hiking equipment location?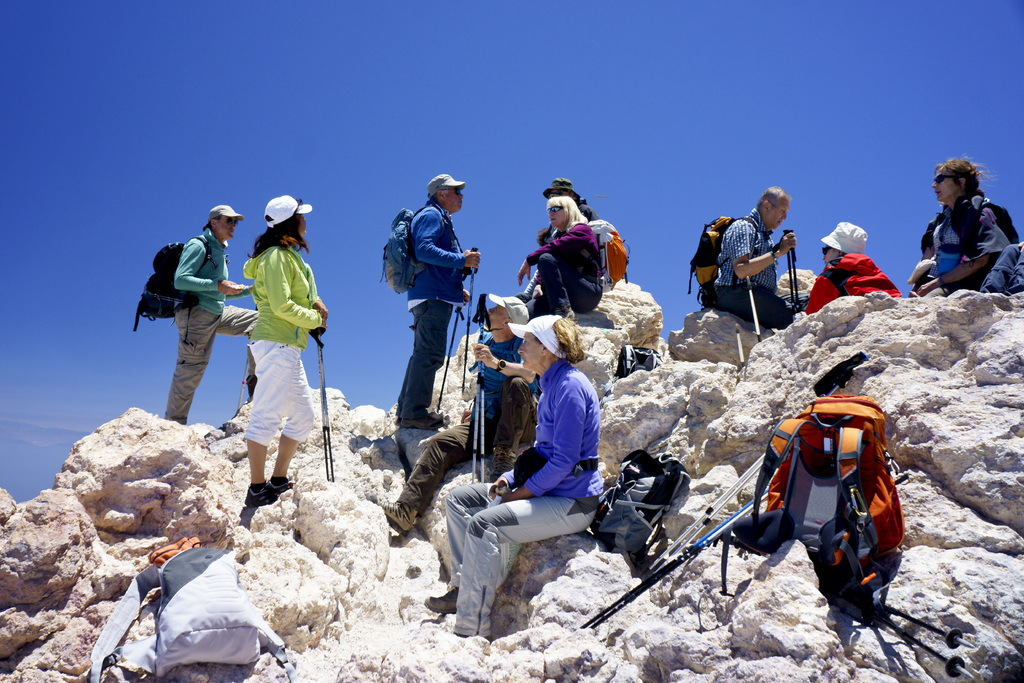
(478,363,483,483)
